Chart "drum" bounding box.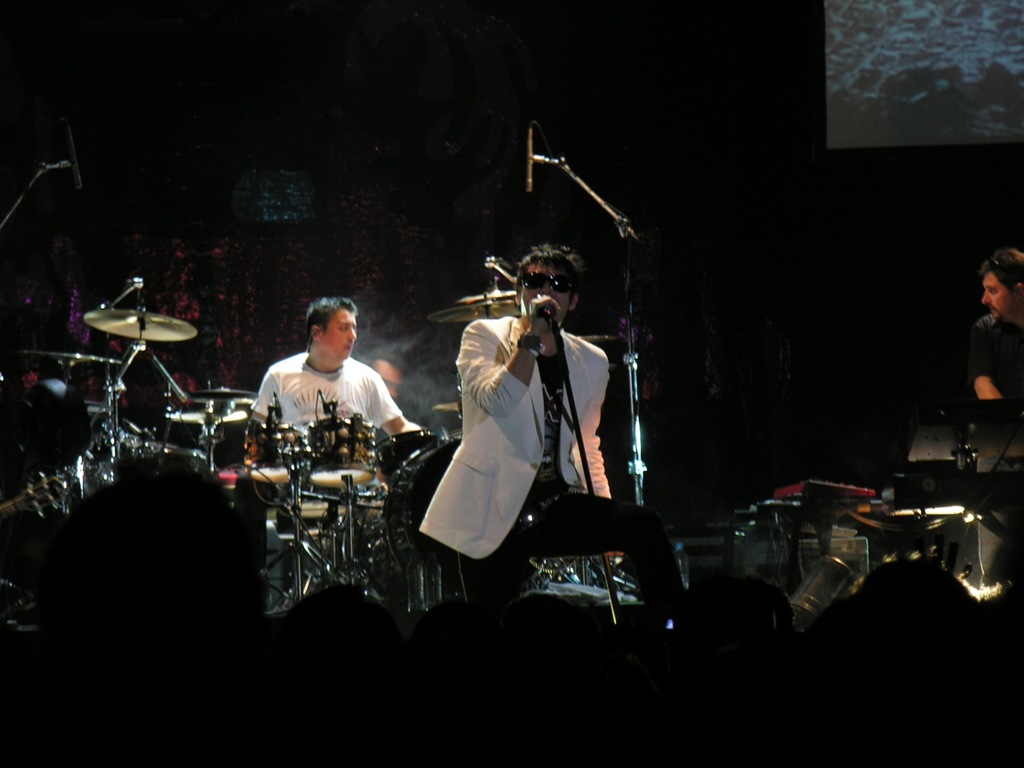
Charted: bbox=[306, 406, 374, 486].
